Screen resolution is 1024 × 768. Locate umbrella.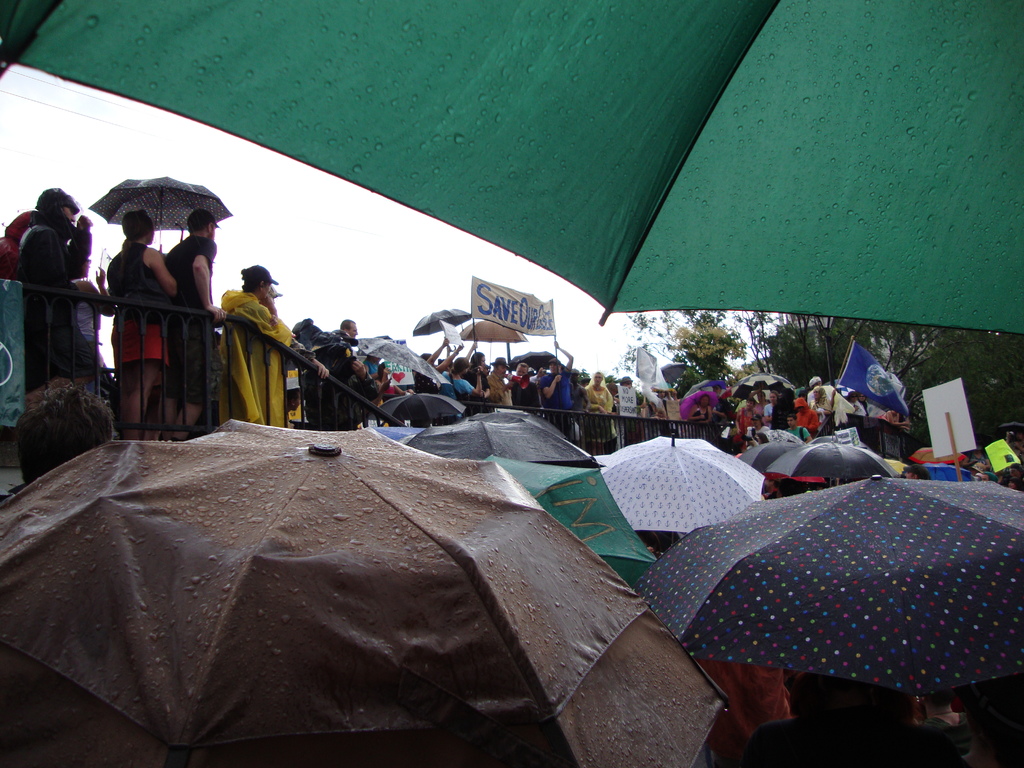
bbox=[397, 406, 596, 463].
